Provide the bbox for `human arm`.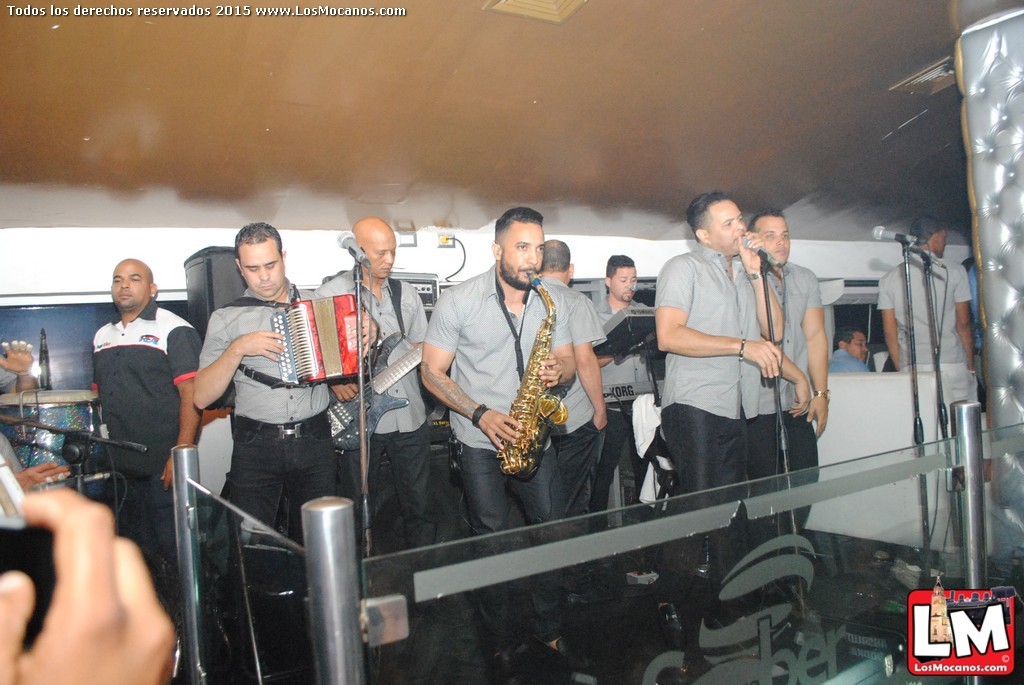
876, 278, 900, 369.
